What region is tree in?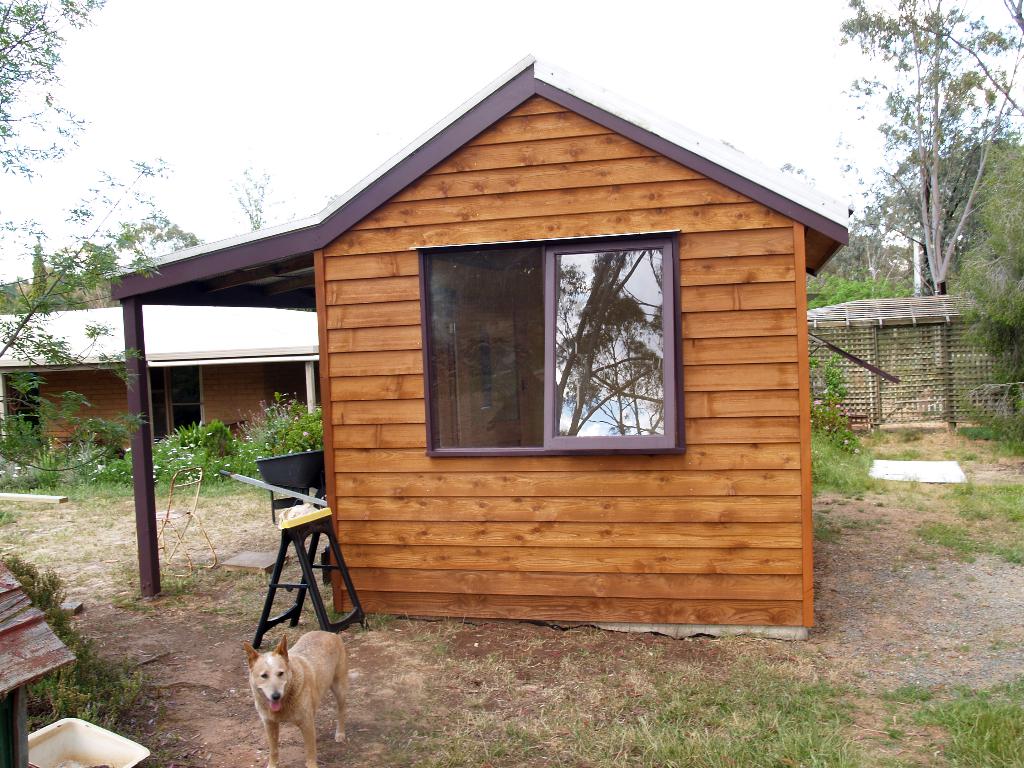
[x1=228, y1=152, x2=296, y2=234].
